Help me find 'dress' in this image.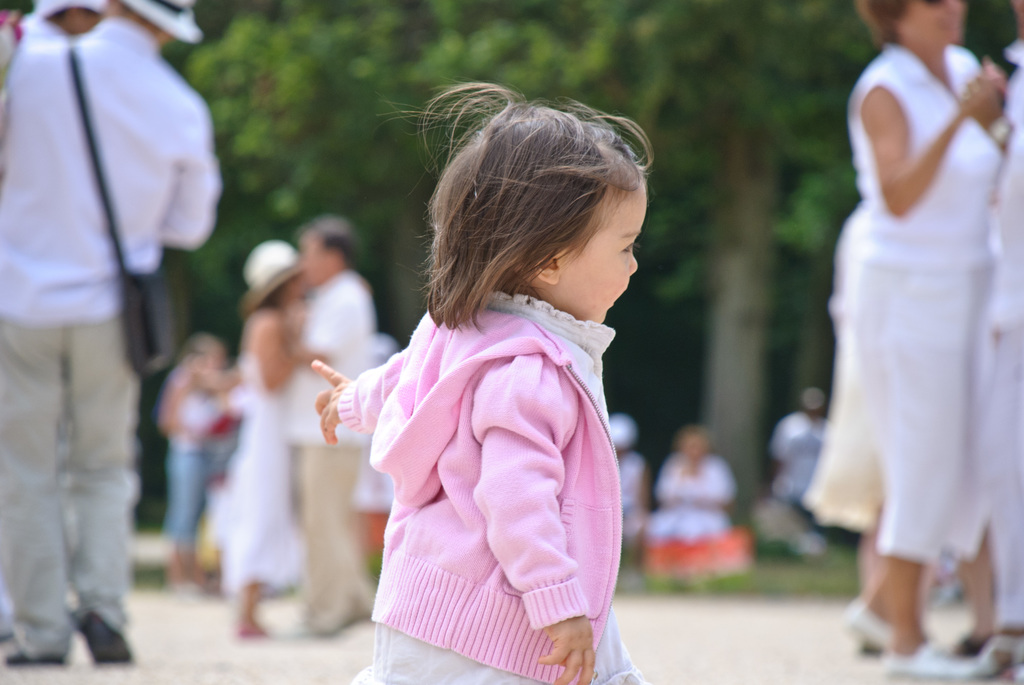
Found it: pyautogui.locateOnScreen(221, 358, 308, 592).
